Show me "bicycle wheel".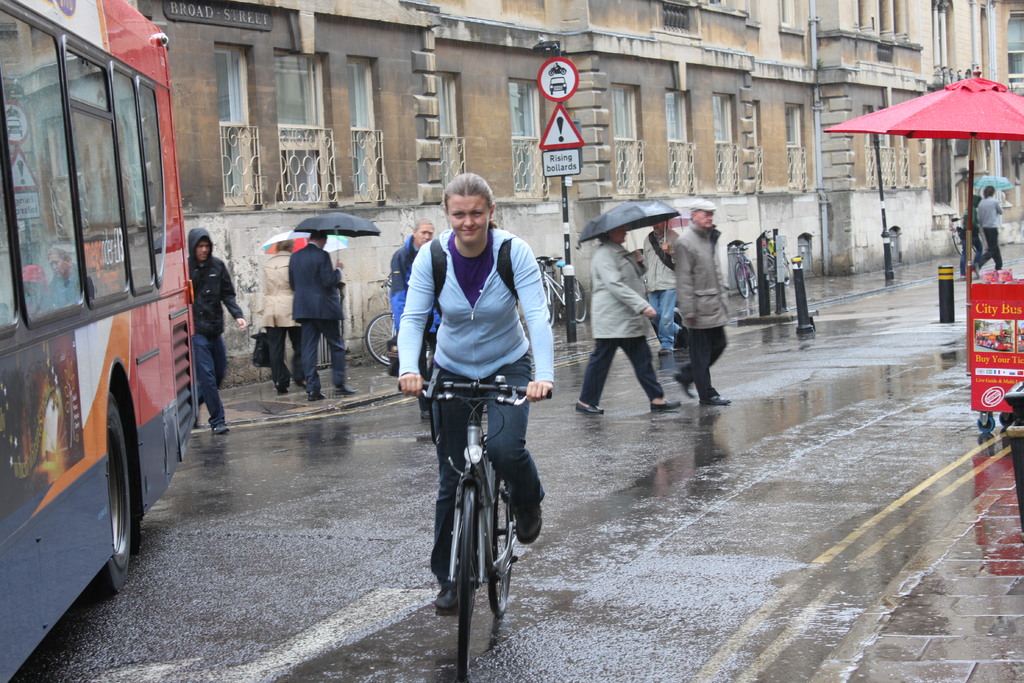
"bicycle wheel" is here: left=784, top=261, right=795, bottom=288.
